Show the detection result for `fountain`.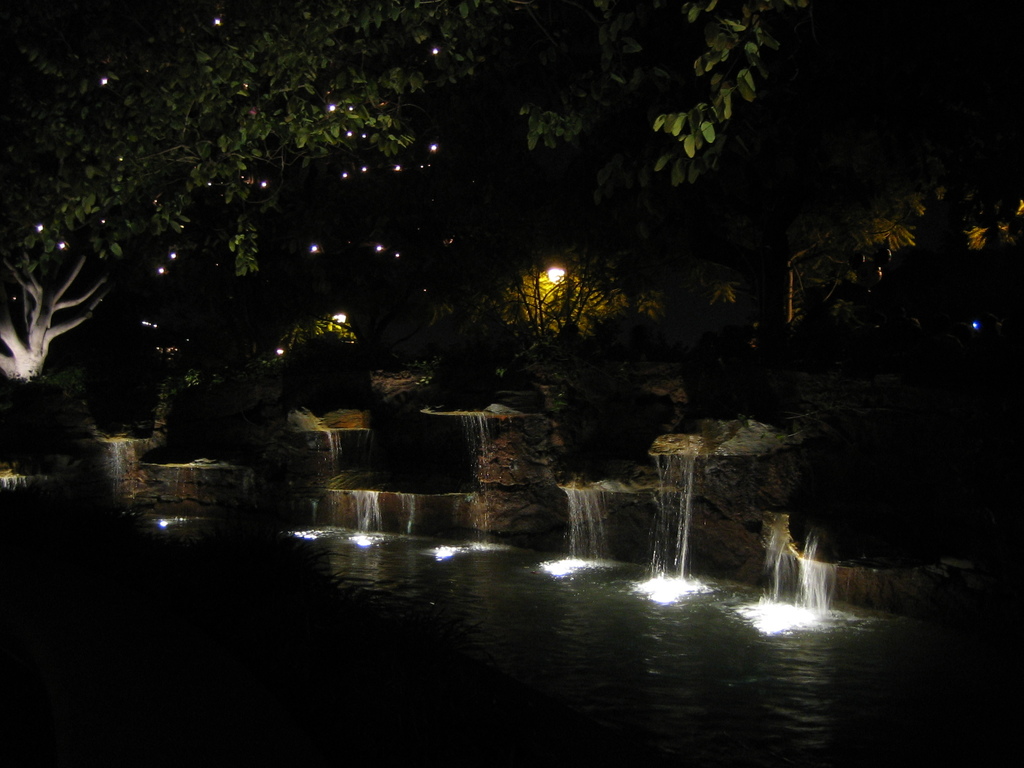
(738, 532, 876, 637).
